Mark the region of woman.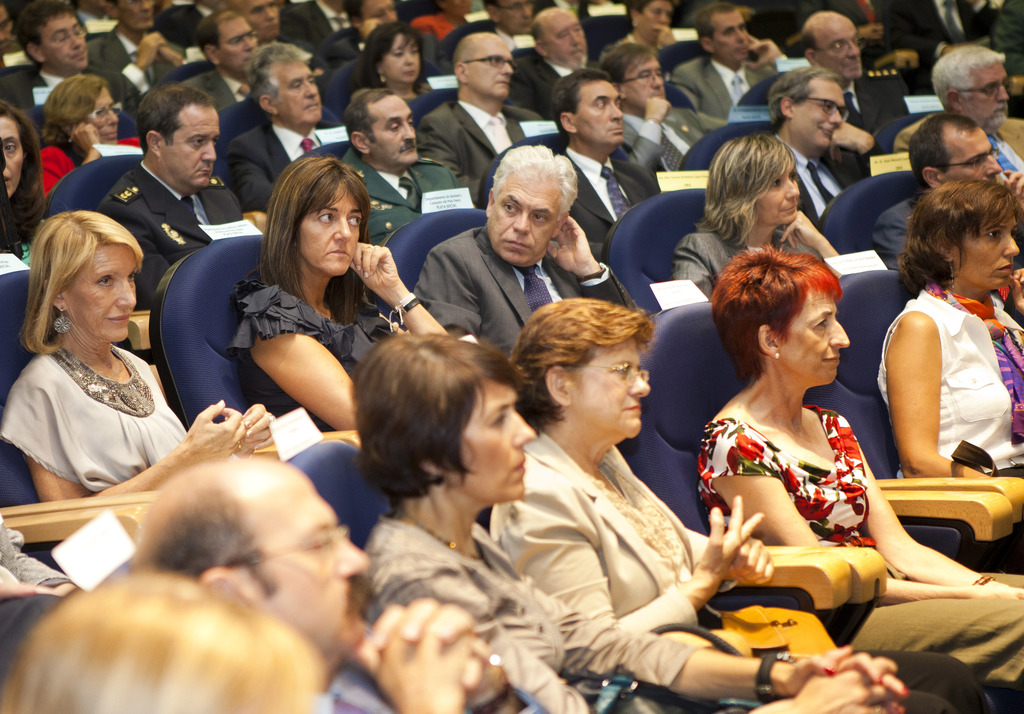
Region: left=356, top=18, right=431, bottom=109.
